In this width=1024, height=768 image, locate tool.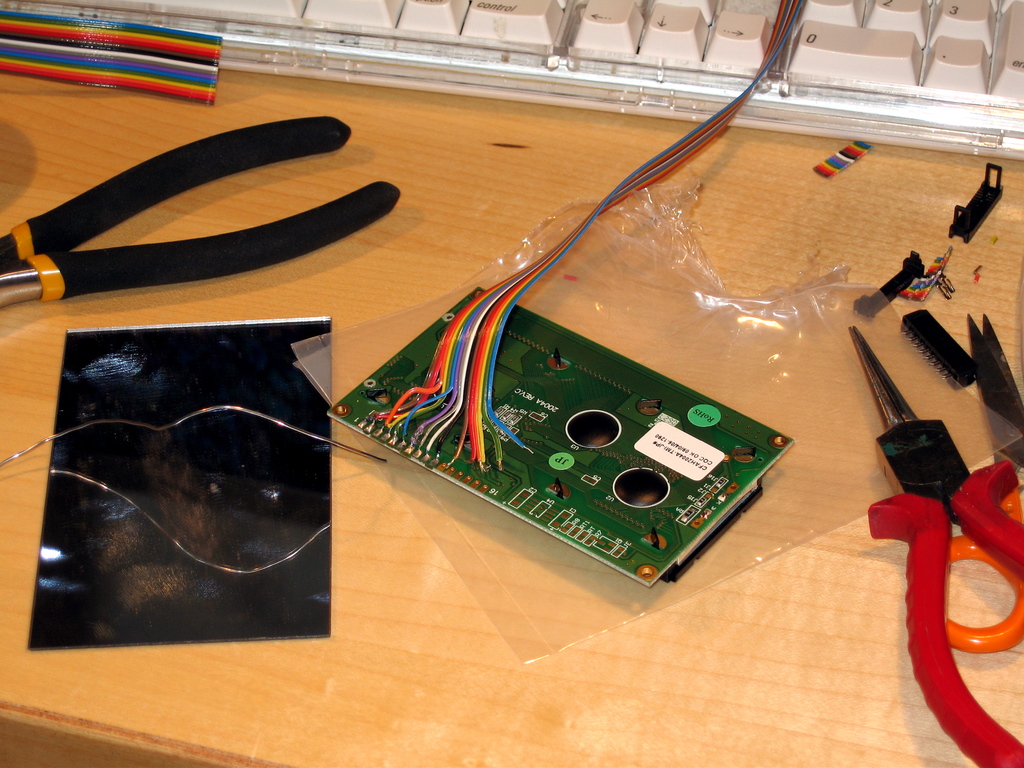
Bounding box: Rect(944, 317, 1021, 661).
